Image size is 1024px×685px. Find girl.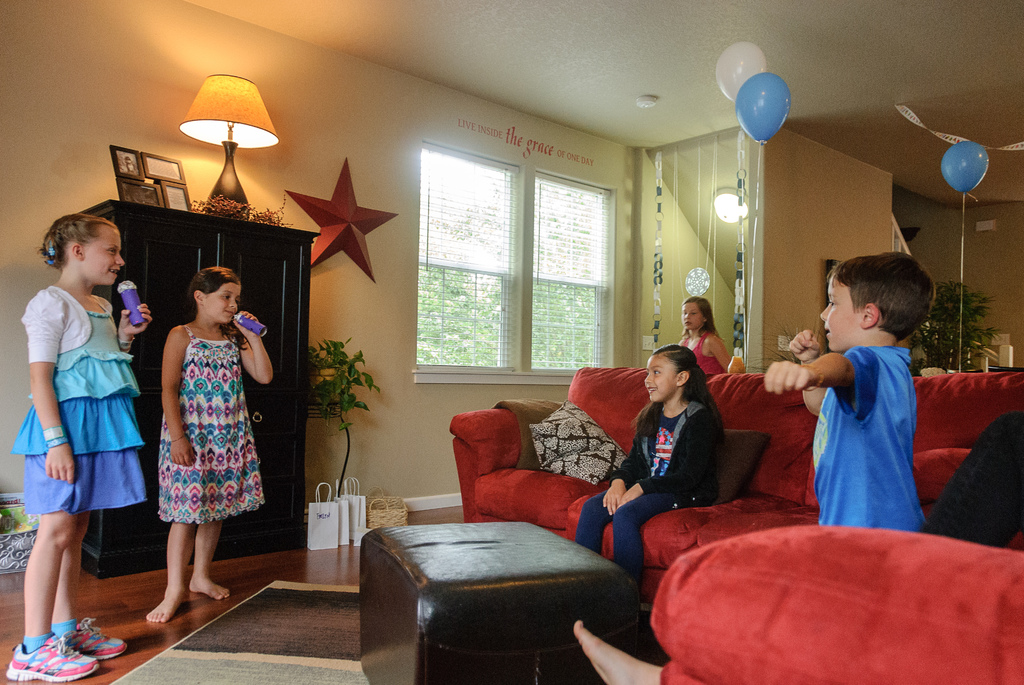
x1=4 y1=207 x2=154 y2=684.
